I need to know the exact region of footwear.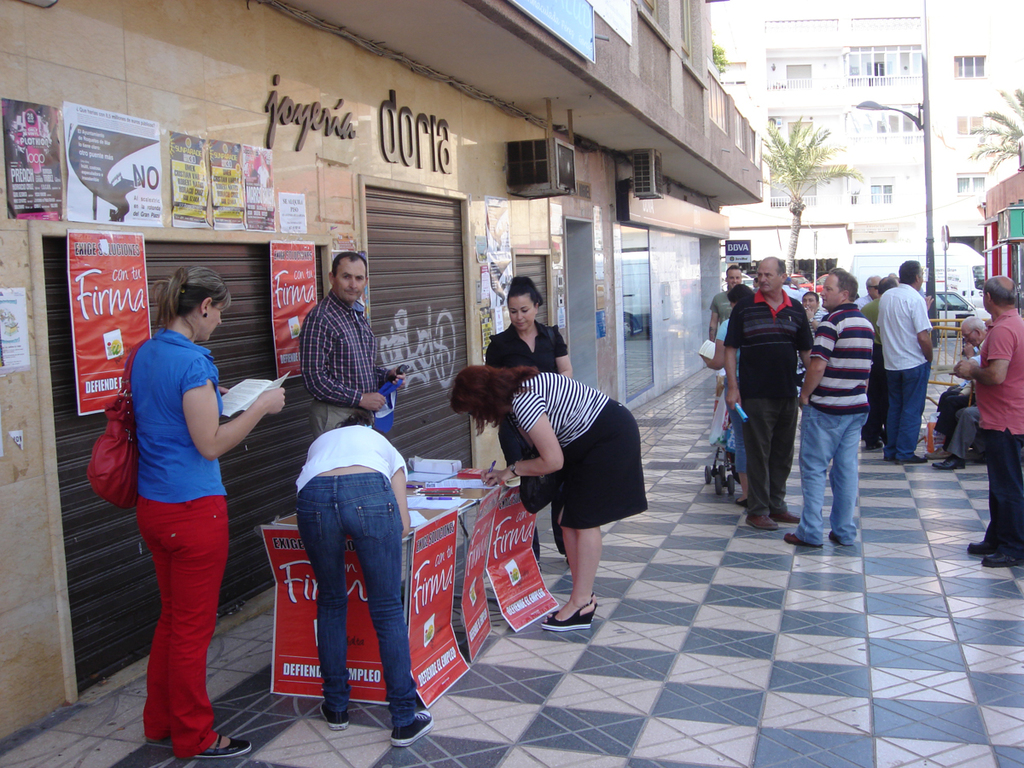
Region: bbox(541, 599, 594, 631).
